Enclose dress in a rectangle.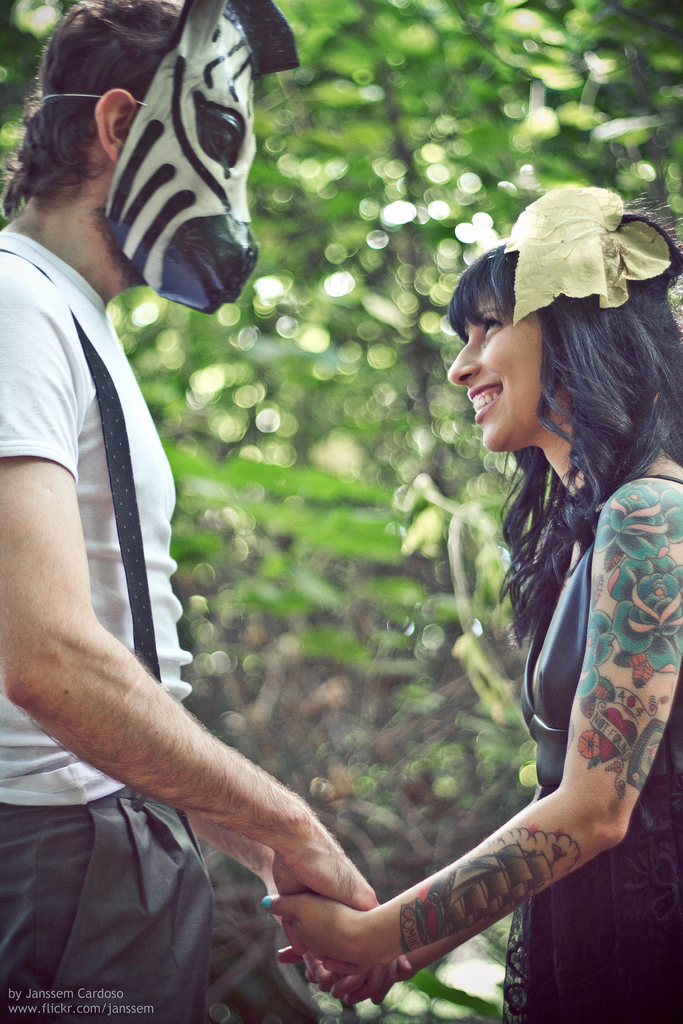
region(499, 468, 682, 1023).
